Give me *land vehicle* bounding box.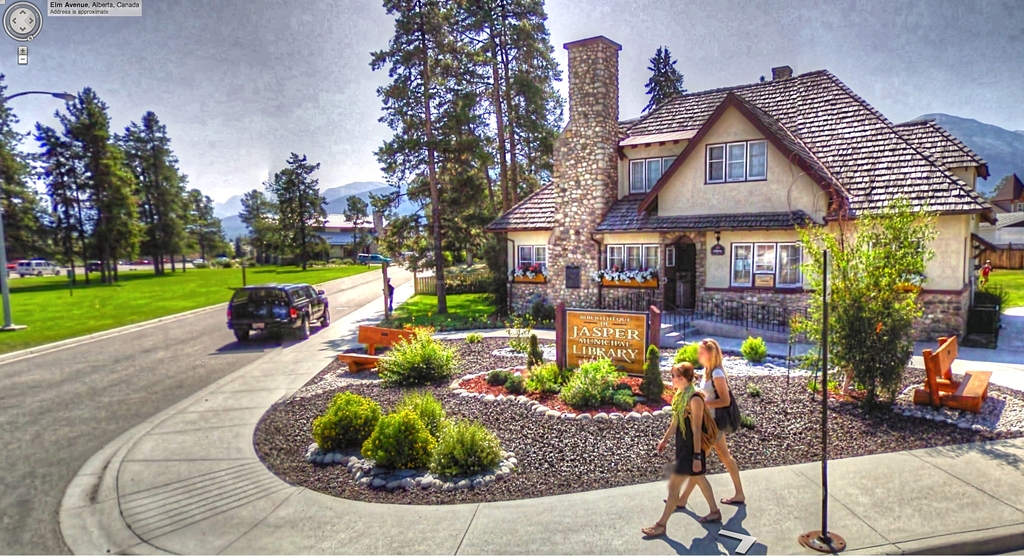
(left=357, top=253, right=391, bottom=262).
